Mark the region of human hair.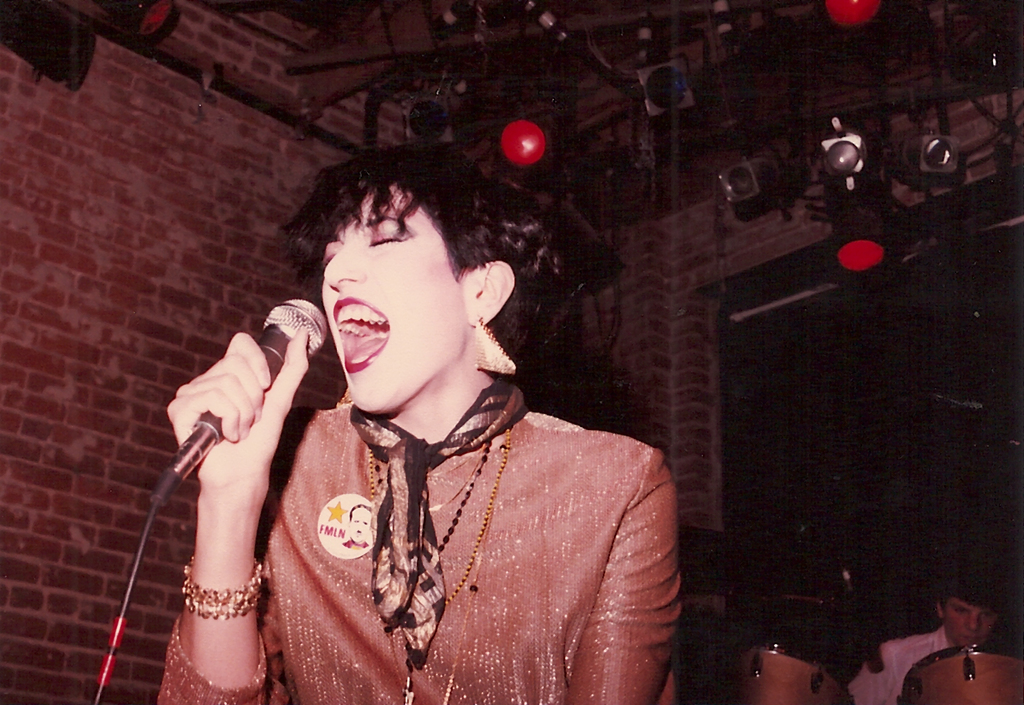
Region: detection(936, 564, 1012, 617).
